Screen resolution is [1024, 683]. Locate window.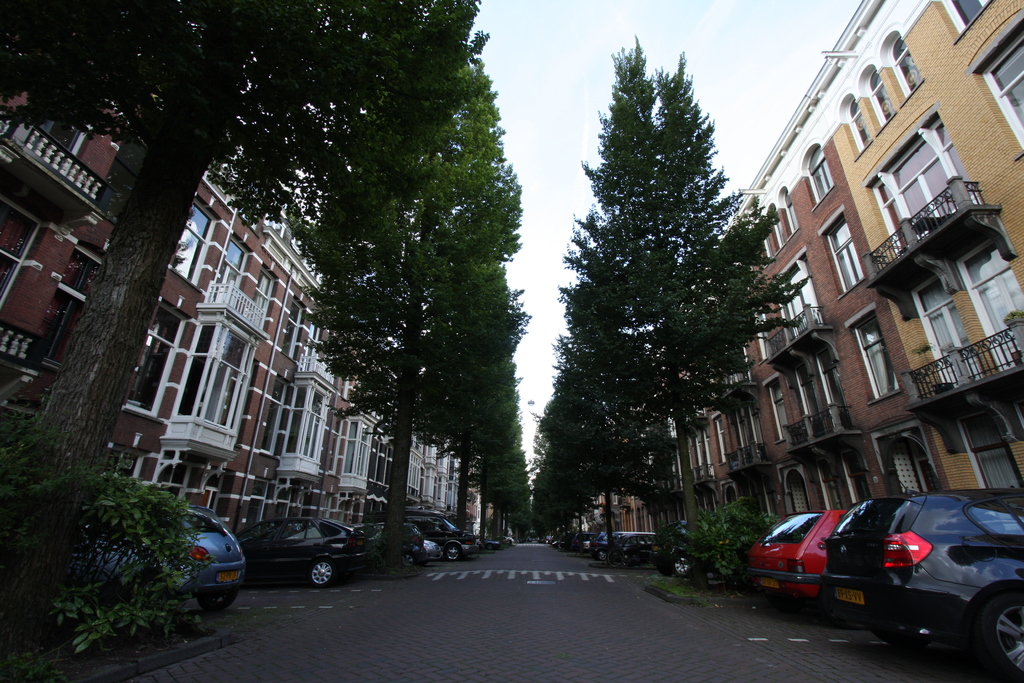
locate(876, 120, 971, 241).
